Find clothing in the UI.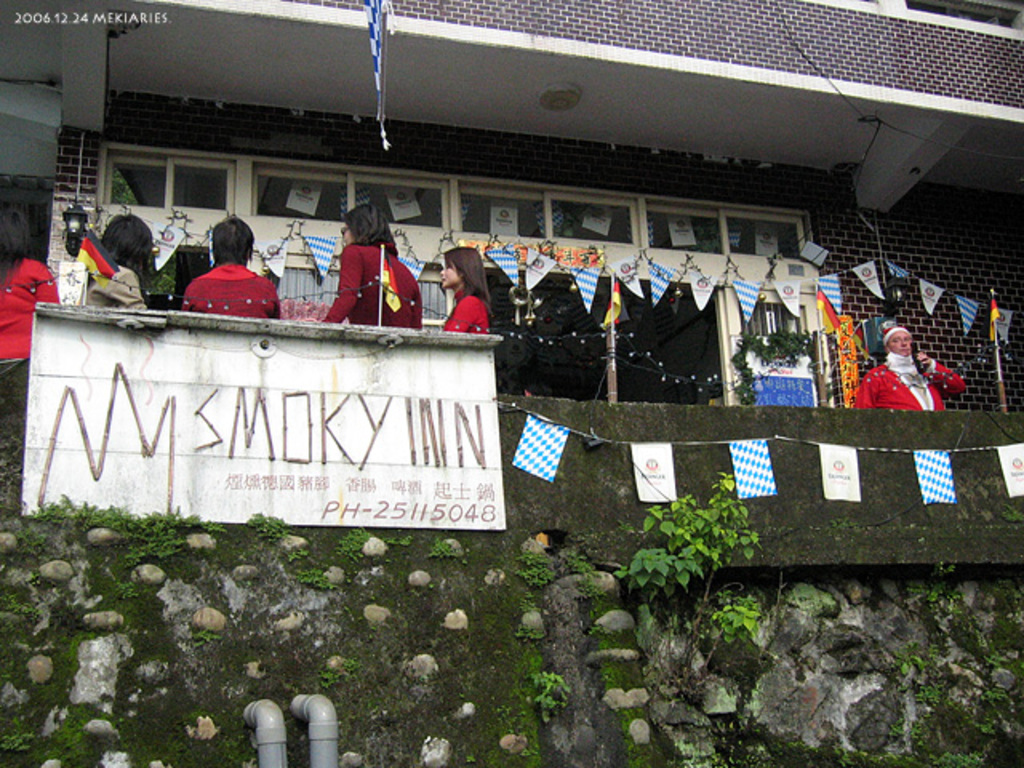
UI element at 320, 238, 421, 330.
